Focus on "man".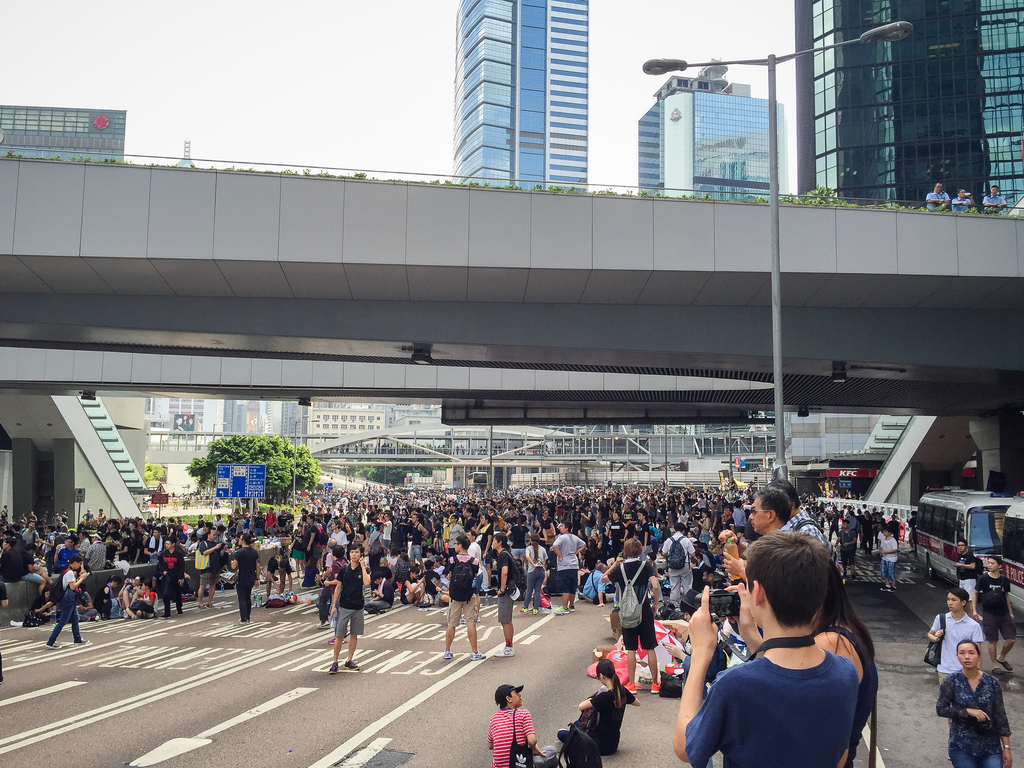
Focused at left=983, top=182, right=1007, bottom=212.
